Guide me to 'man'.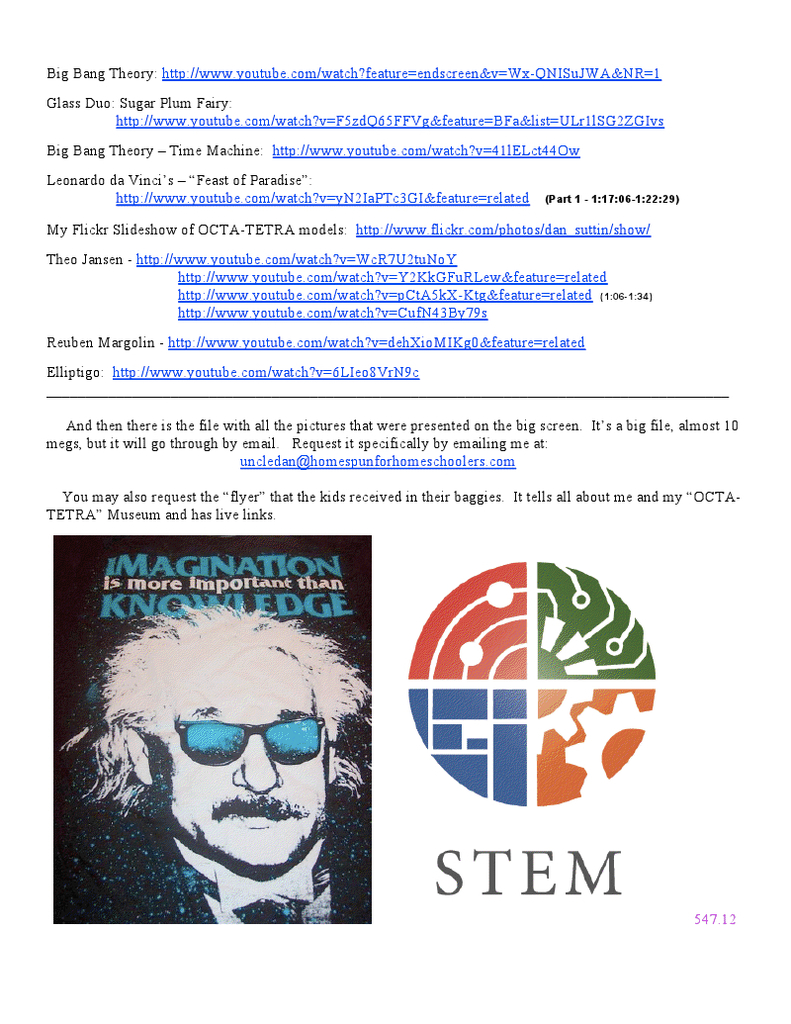
Guidance: (x1=61, y1=617, x2=388, y2=939).
